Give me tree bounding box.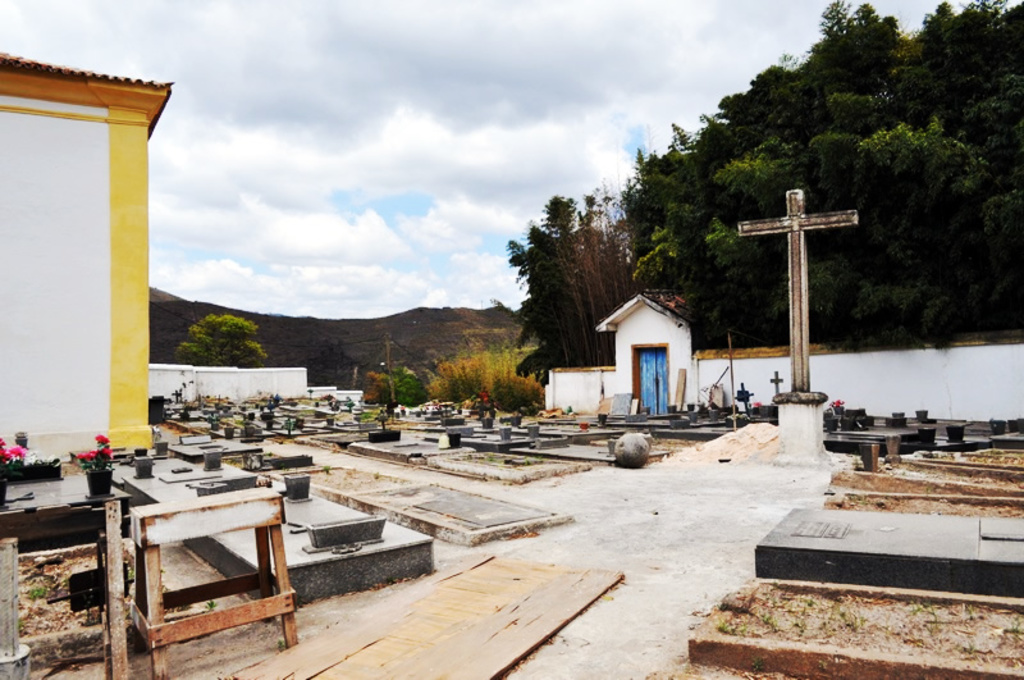
{"left": 364, "top": 374, "right": 417, "bottom": 398}.
